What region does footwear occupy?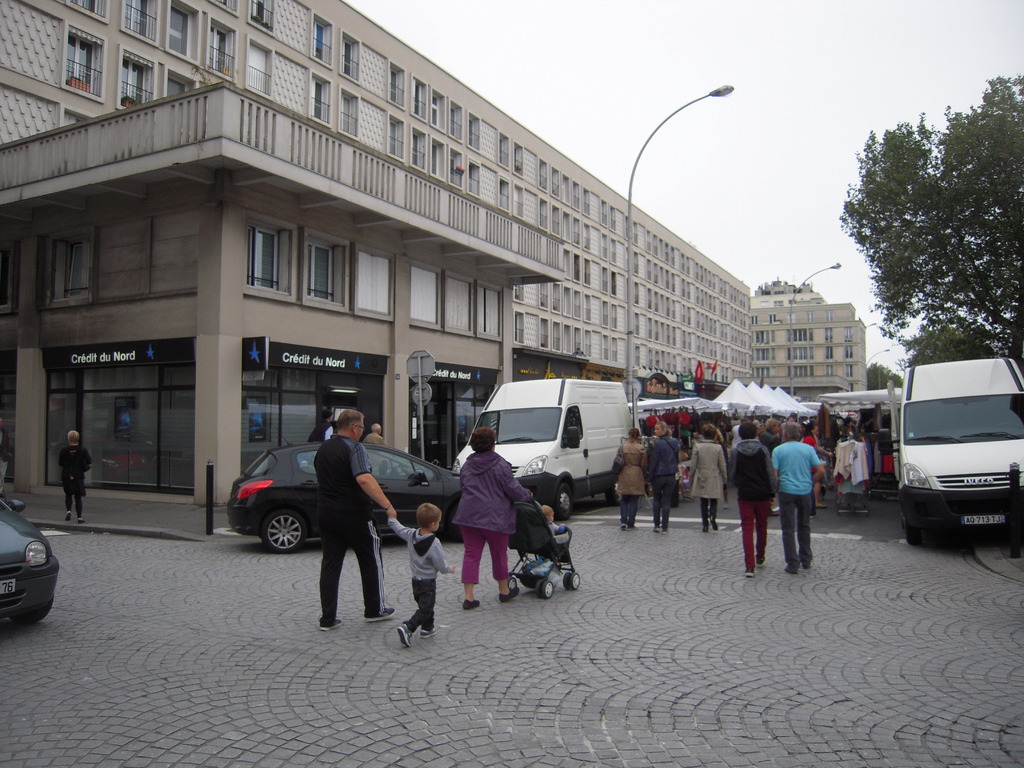
select_region(654, 531, 662, 534).
